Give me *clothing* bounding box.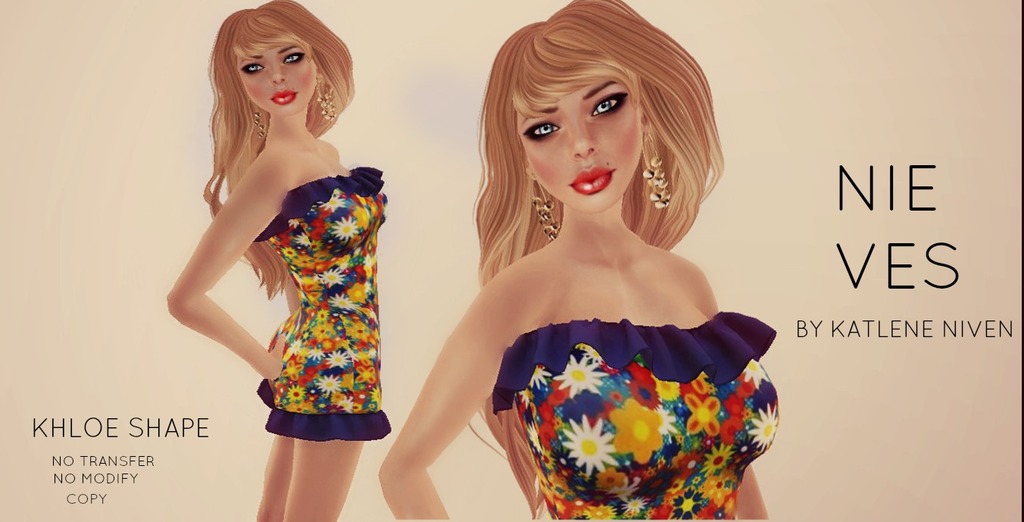
select_region(498, 317, 791, 521).
